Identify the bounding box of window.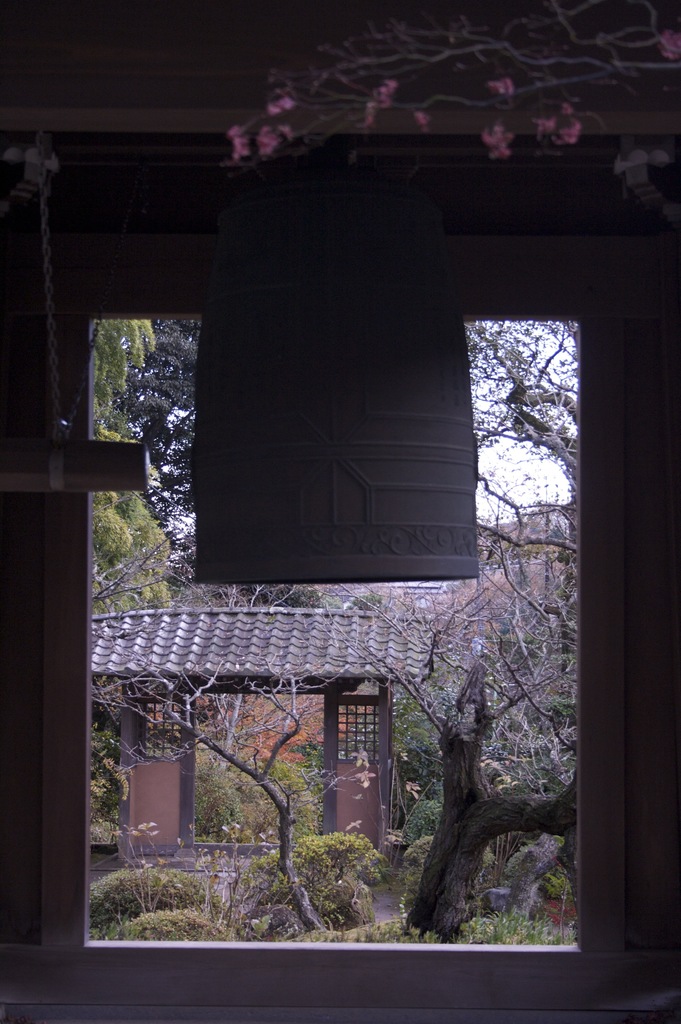
detection(54, 163, 632, 998).
